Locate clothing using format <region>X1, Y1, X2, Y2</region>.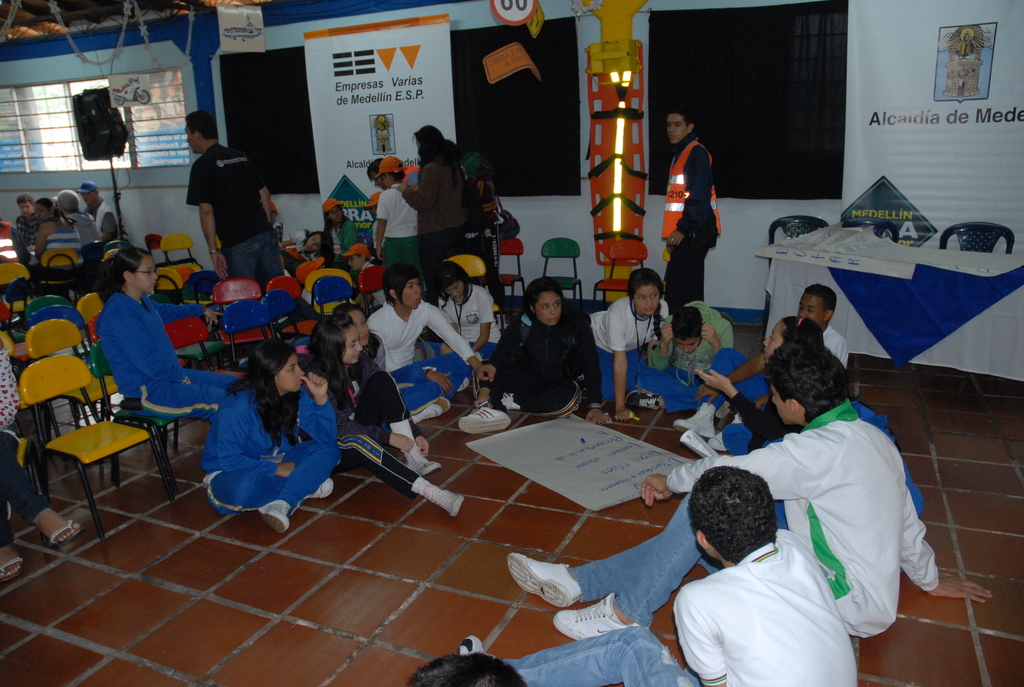
<region>369, 155, 499, 328</region>.
